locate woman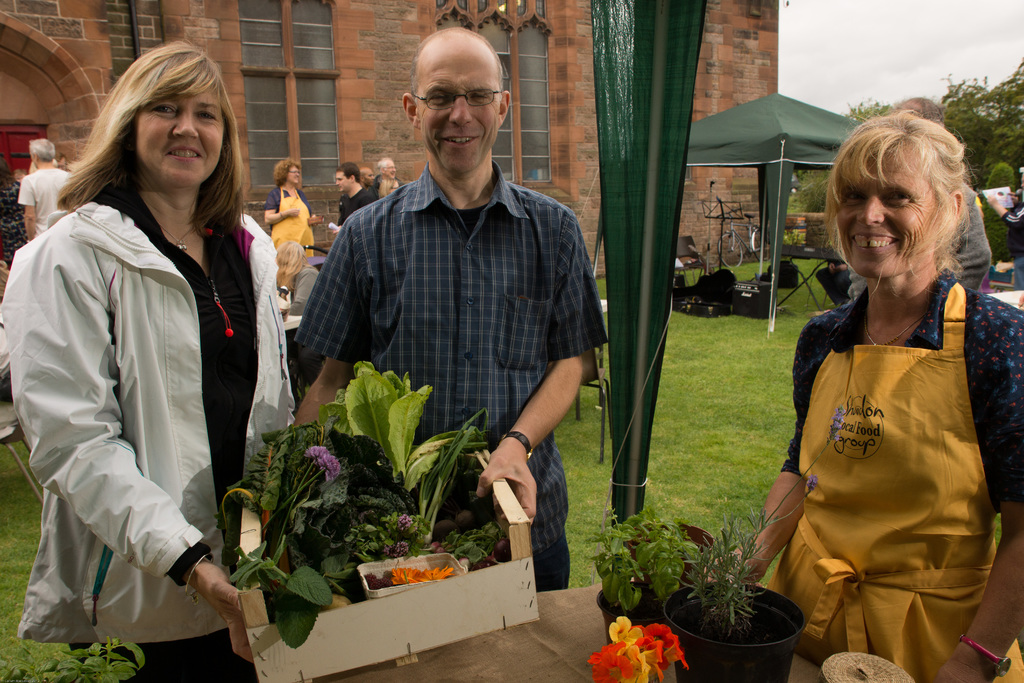
locate(262, 158, 325, 259)
